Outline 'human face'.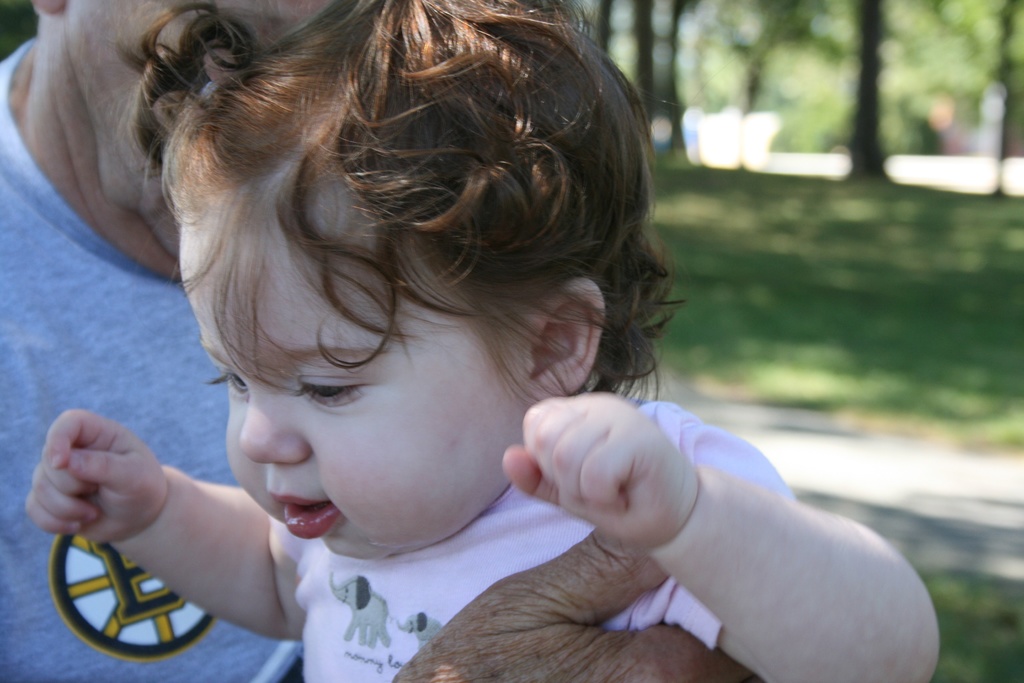
Outline: crop(180, 135, 532, 565).
